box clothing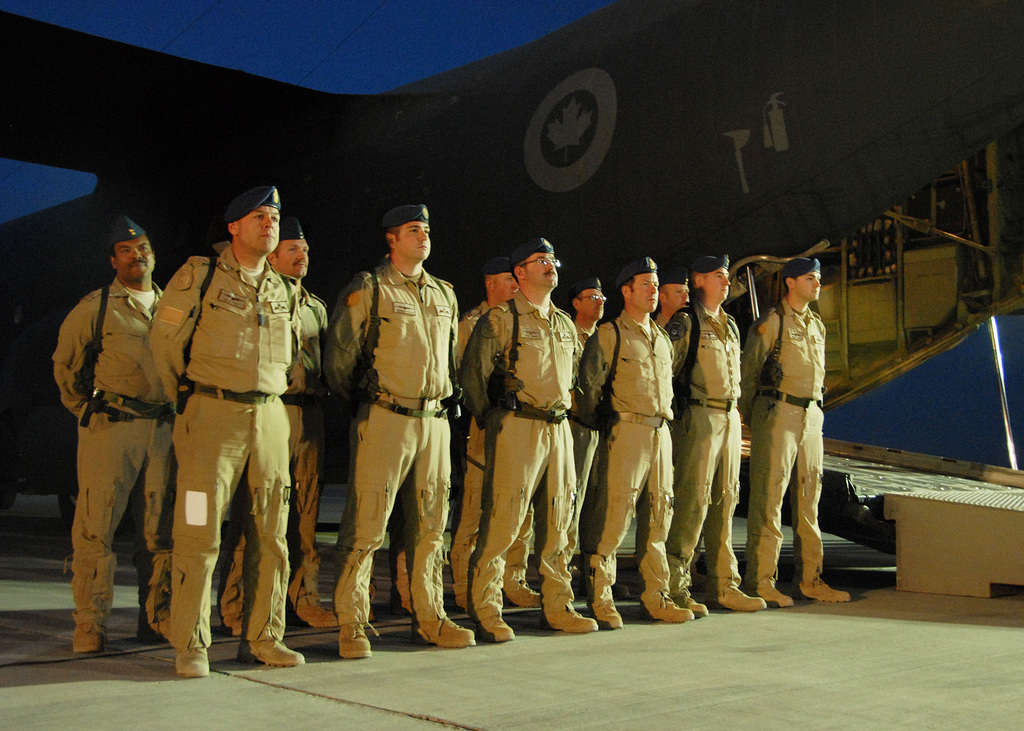
(x1=462, y1=296, x2=582, y2=612)
